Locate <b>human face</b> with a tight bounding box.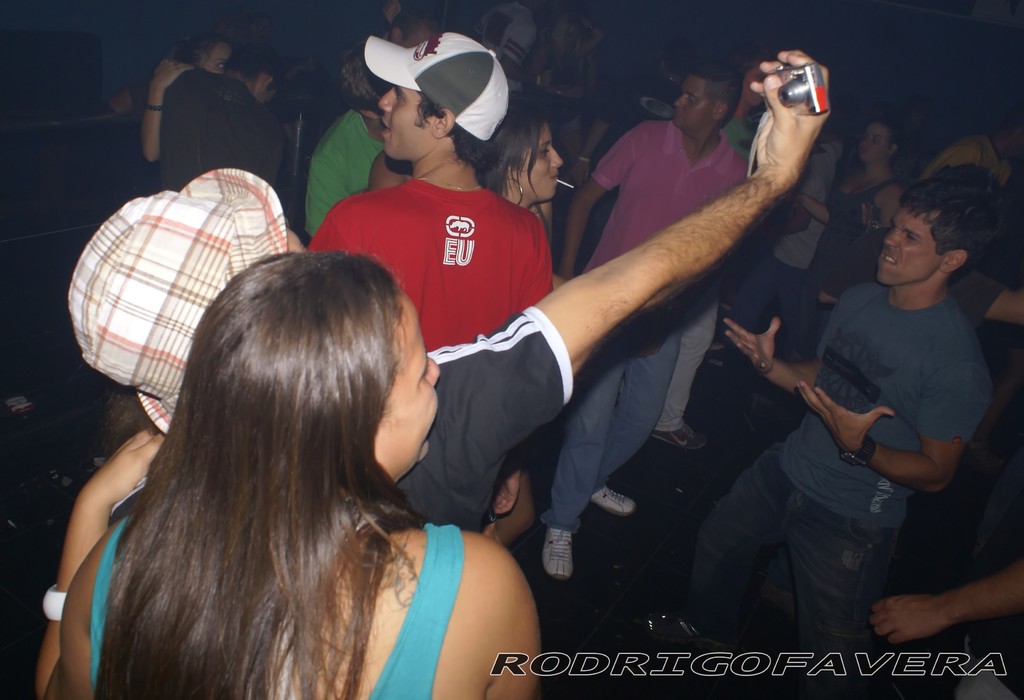
<region>671, 73, 714, 126</region>.
